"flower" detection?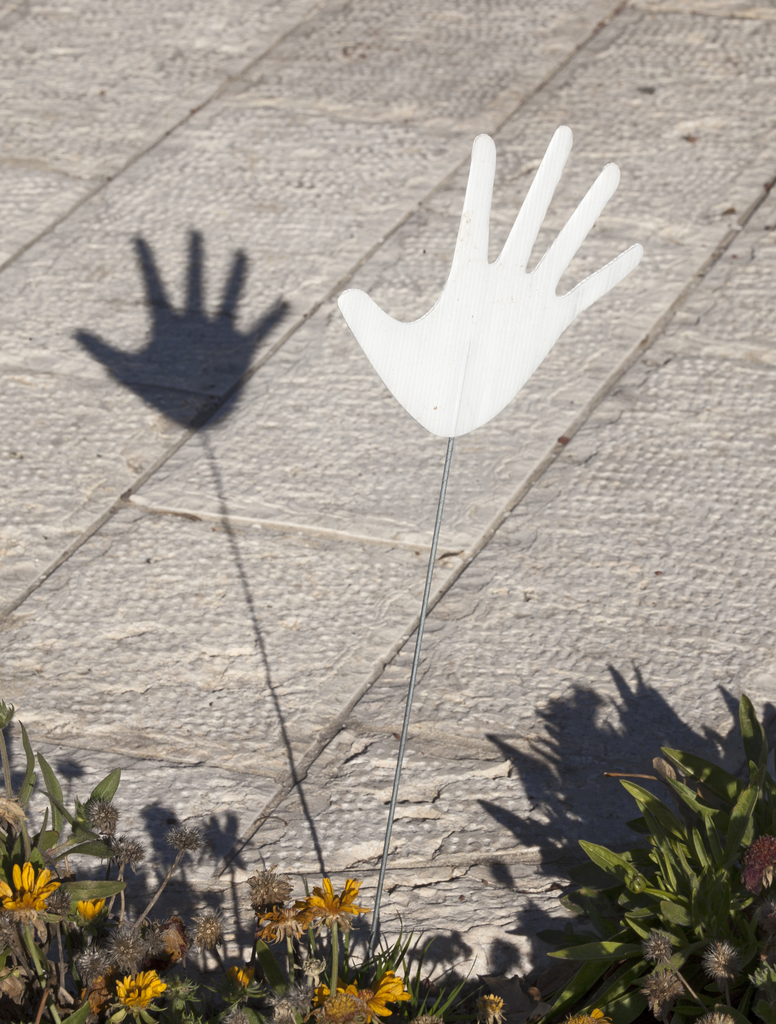
x1=248 y1=867 x2=301 y2=902
